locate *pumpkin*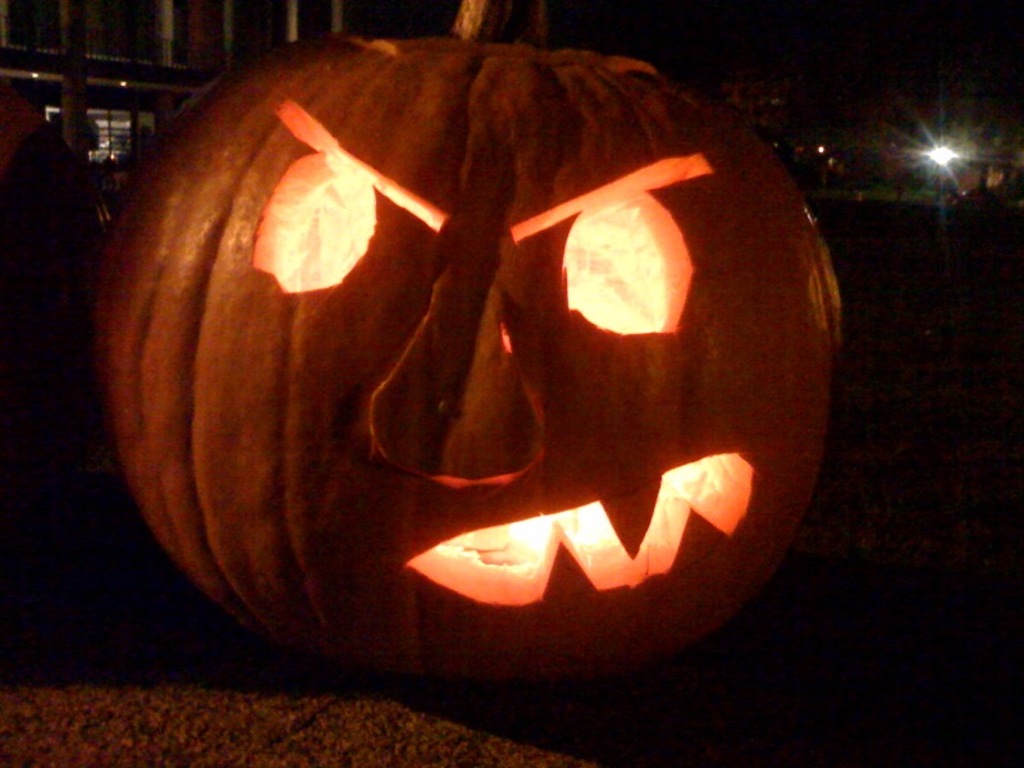
bbox=[95, 0, 847, 689]
